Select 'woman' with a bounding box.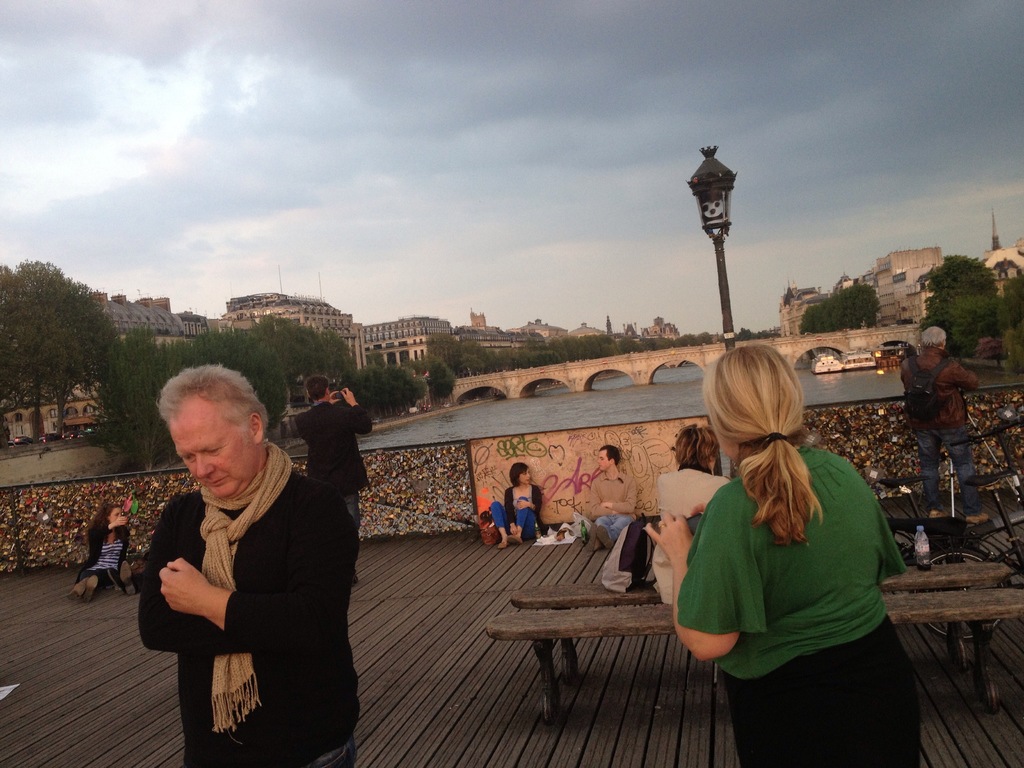
bbox=[664, 337, 906, 736].
